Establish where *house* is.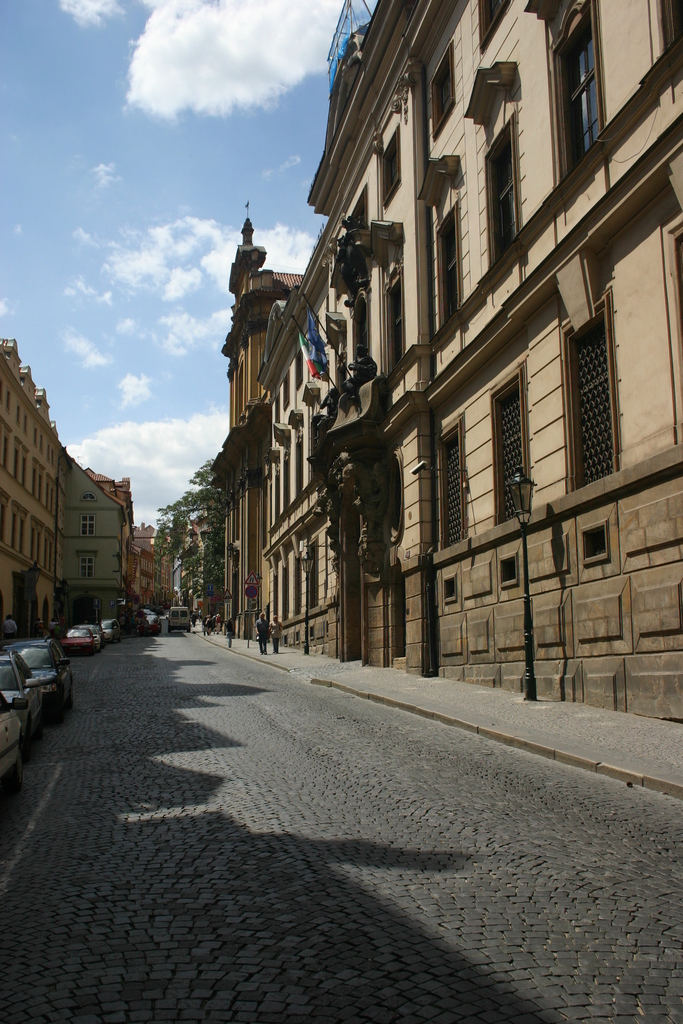
Established at Rect(249, 244, 300, 643).
